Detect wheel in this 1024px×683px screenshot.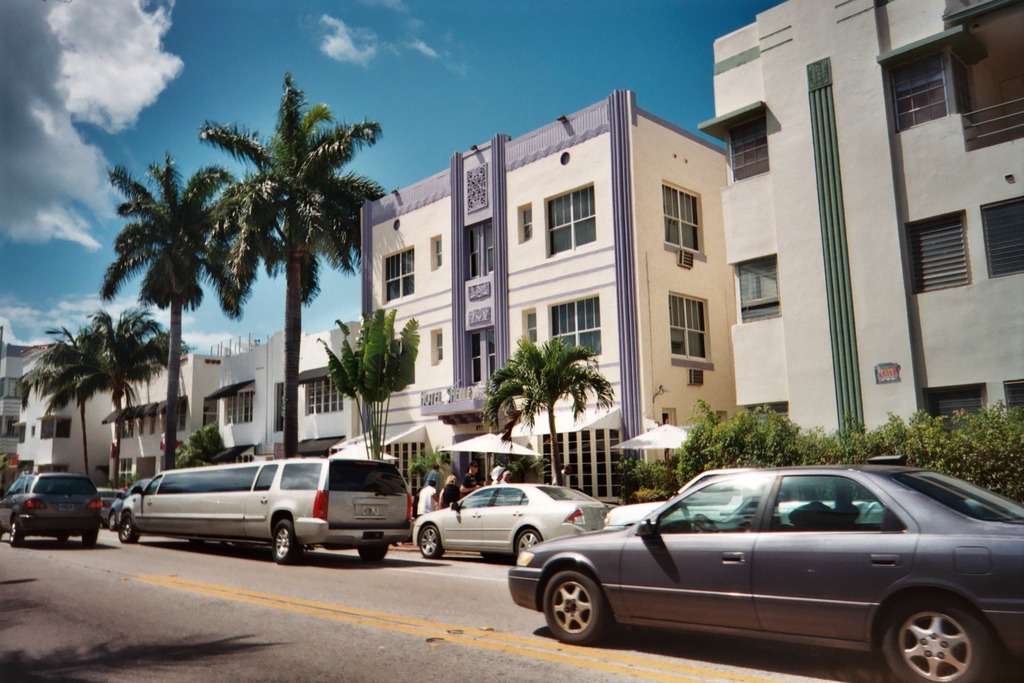
Detection: box=[415, 519, 439, 565].
